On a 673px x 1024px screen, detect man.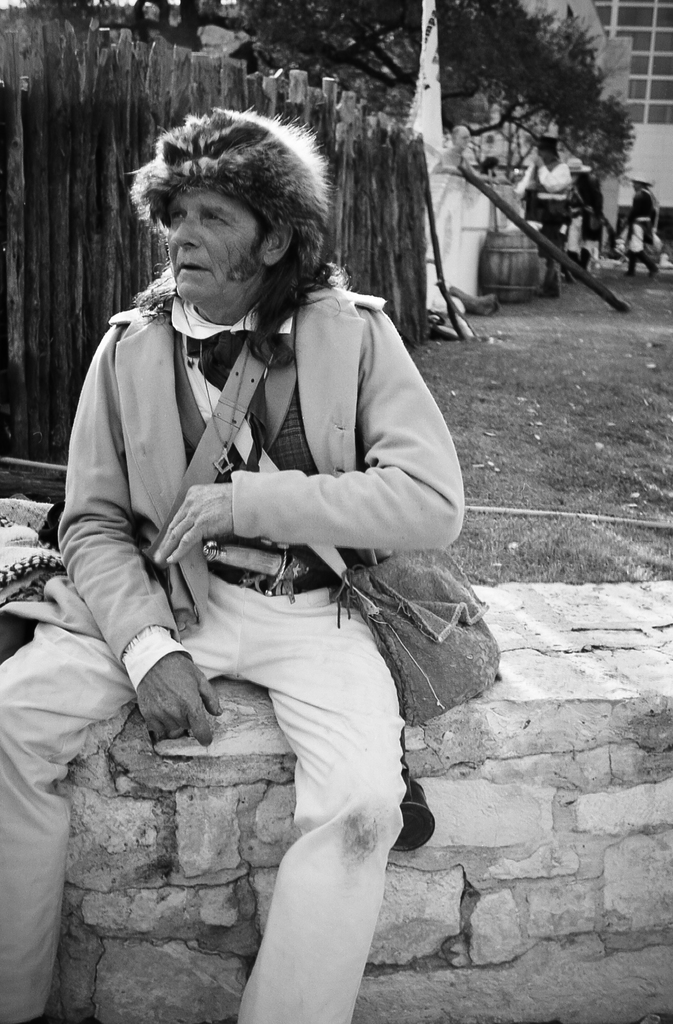
[left=620, top=164, right=665, bottom=278].
